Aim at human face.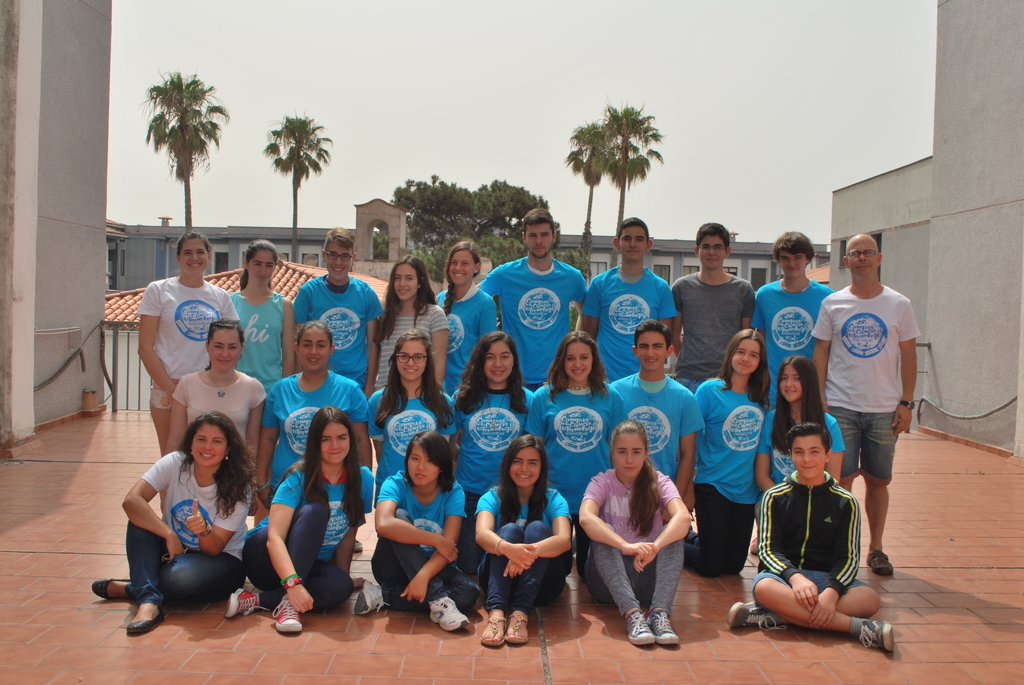
Aimed at bbox=(326, 246, 351, 279).
